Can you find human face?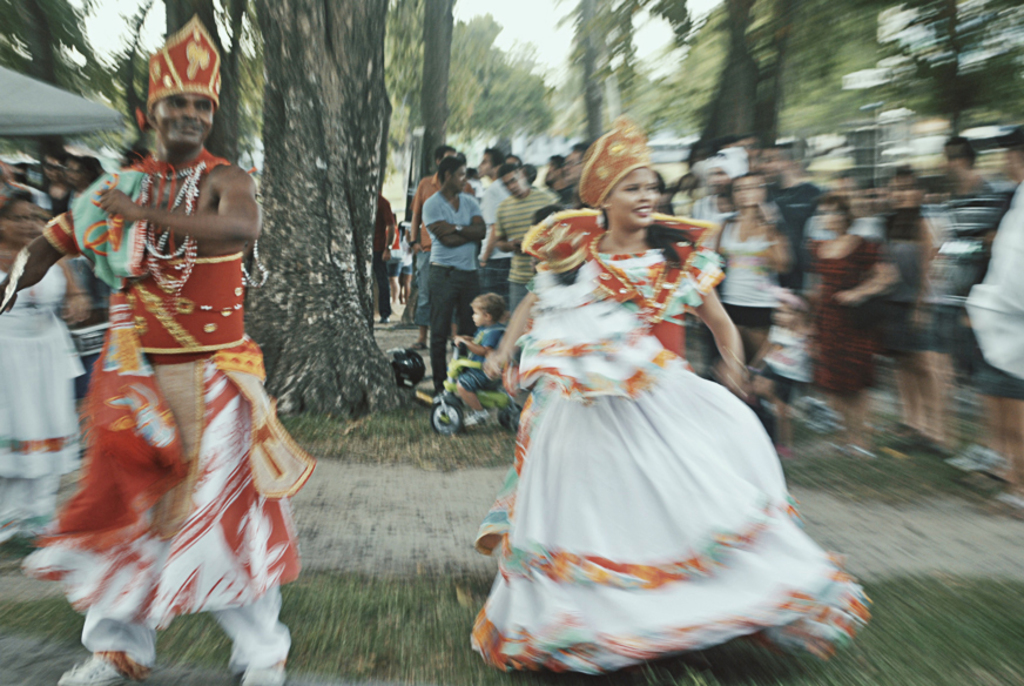
Yes, bounding box: x1=155, y1=88, x2=213, y2=144.
